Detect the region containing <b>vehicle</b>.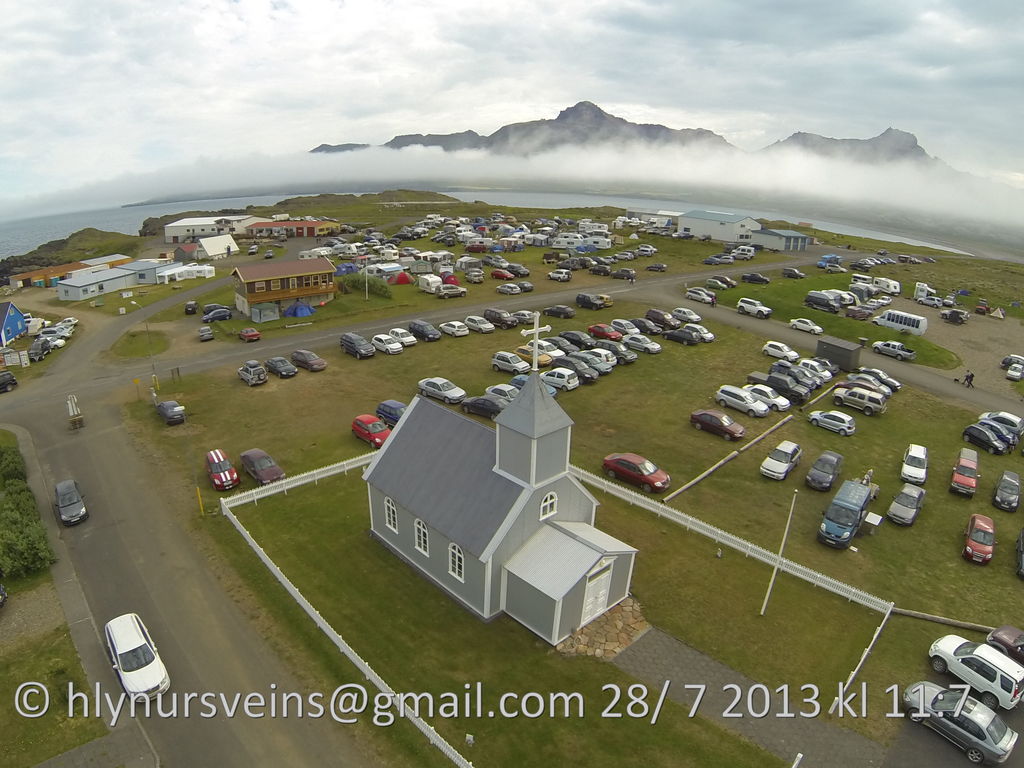
pyautogui.locateOnScreen(781, 267, 806, 276).
